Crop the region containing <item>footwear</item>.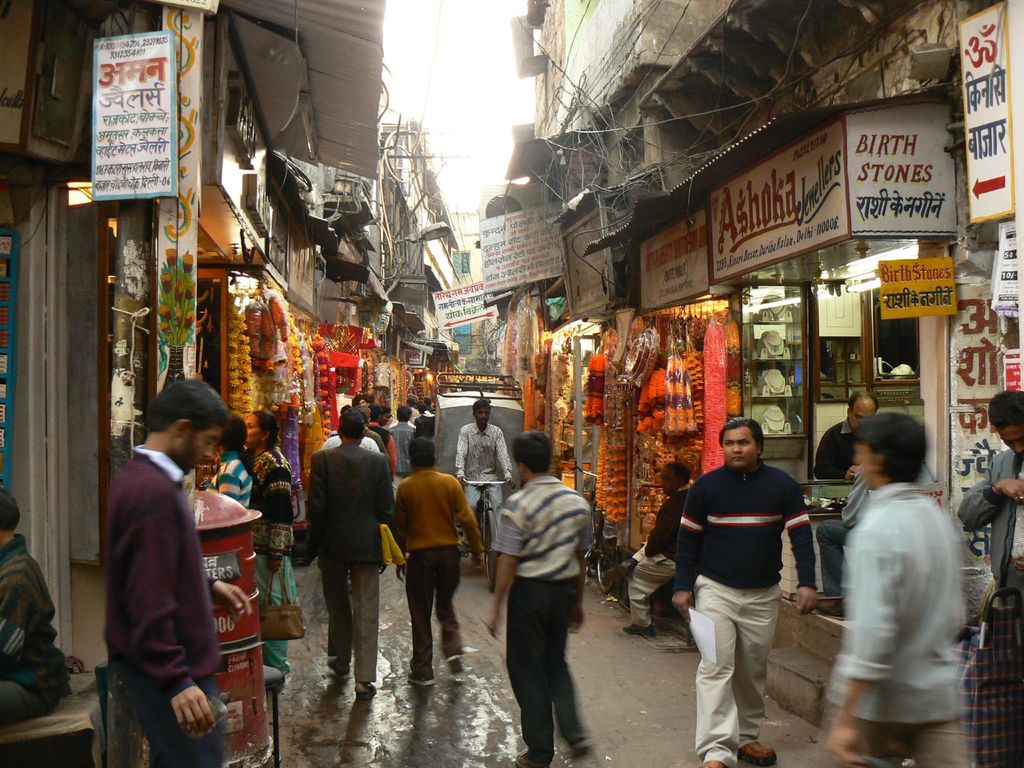
Crop region: BBox(603, 559, 632, 583).
